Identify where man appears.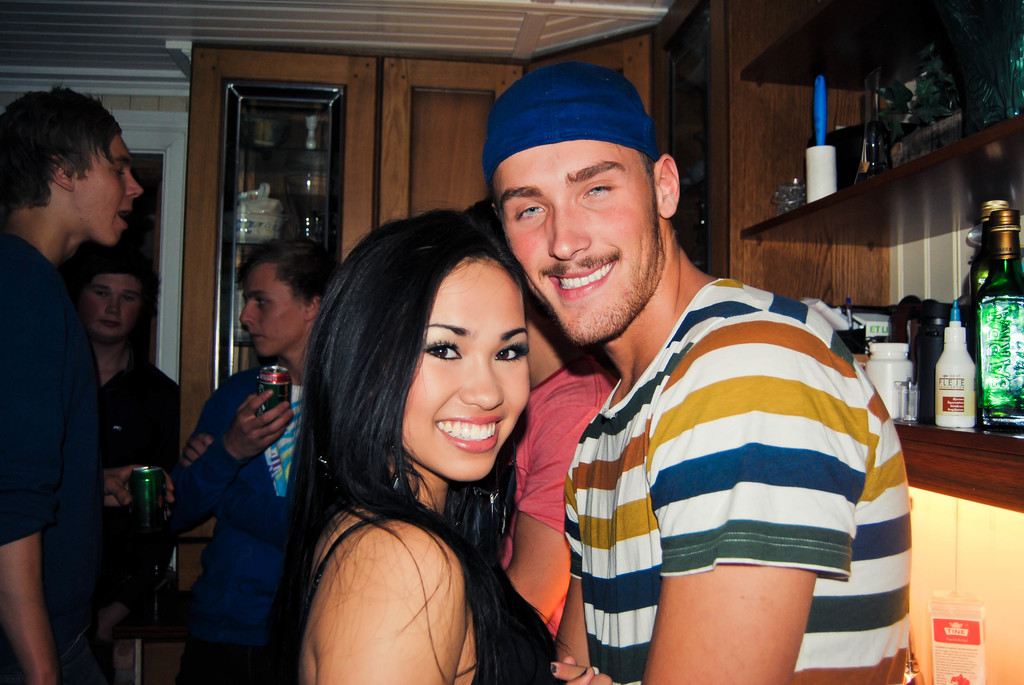
Appears at x1=471 y1=91 x2=914 y2=682.
